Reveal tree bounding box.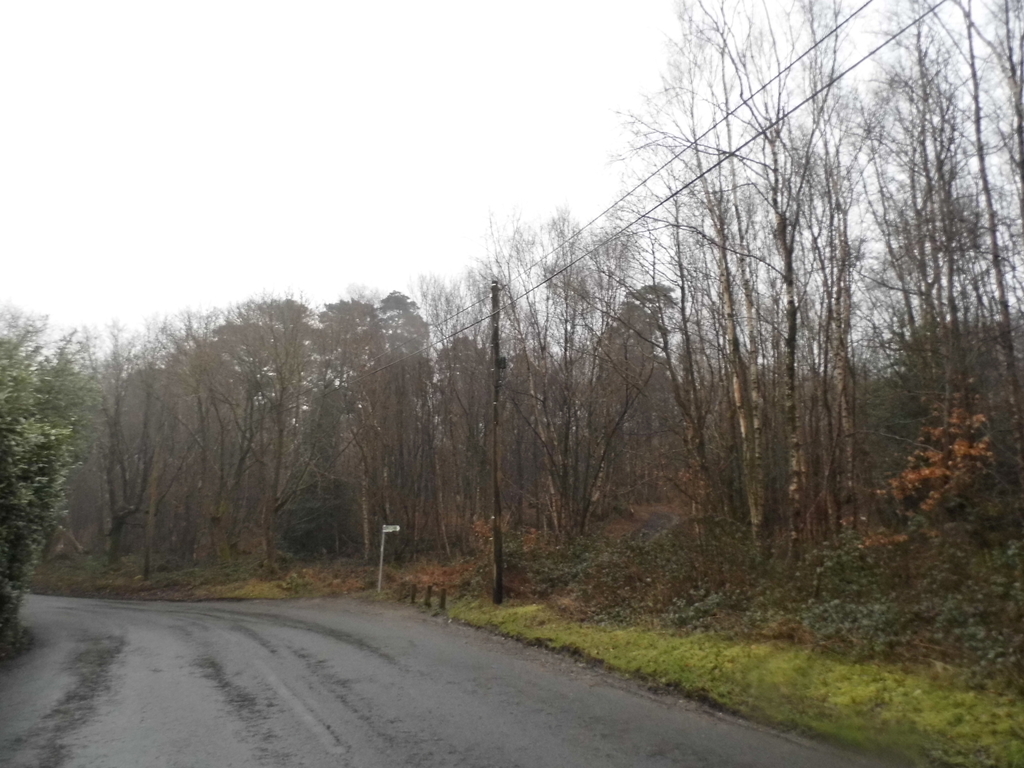
Revealed: crop(0, 355, 79, 639).
